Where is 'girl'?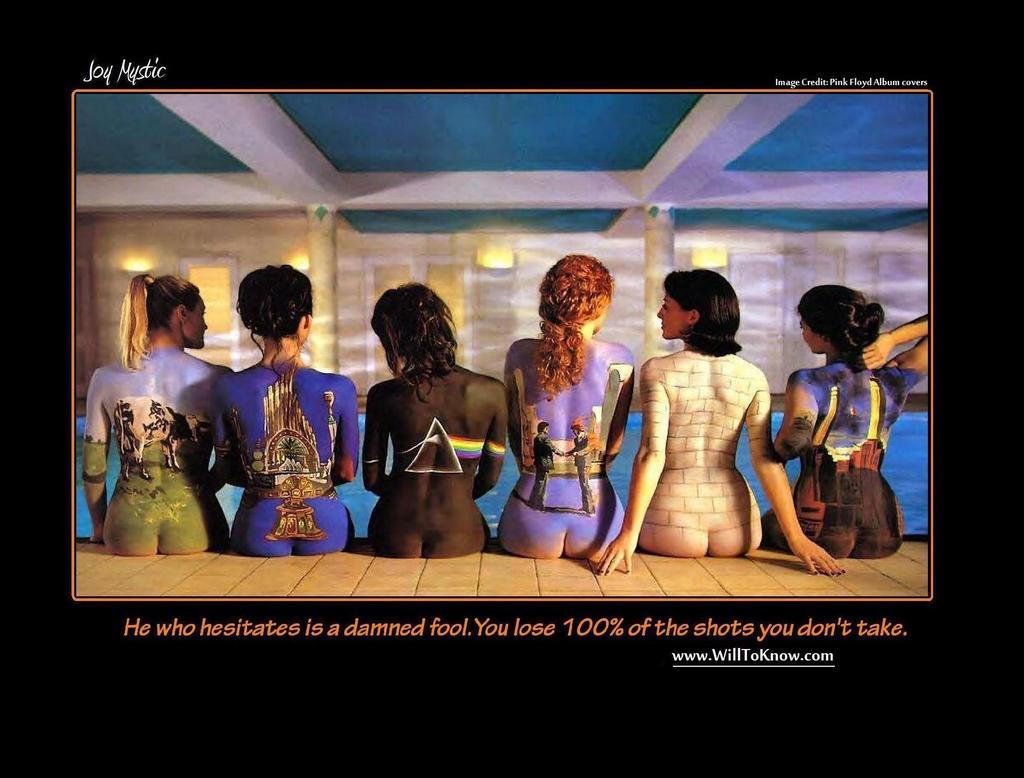
[left=364, top=283, right=519, bottom=555].
